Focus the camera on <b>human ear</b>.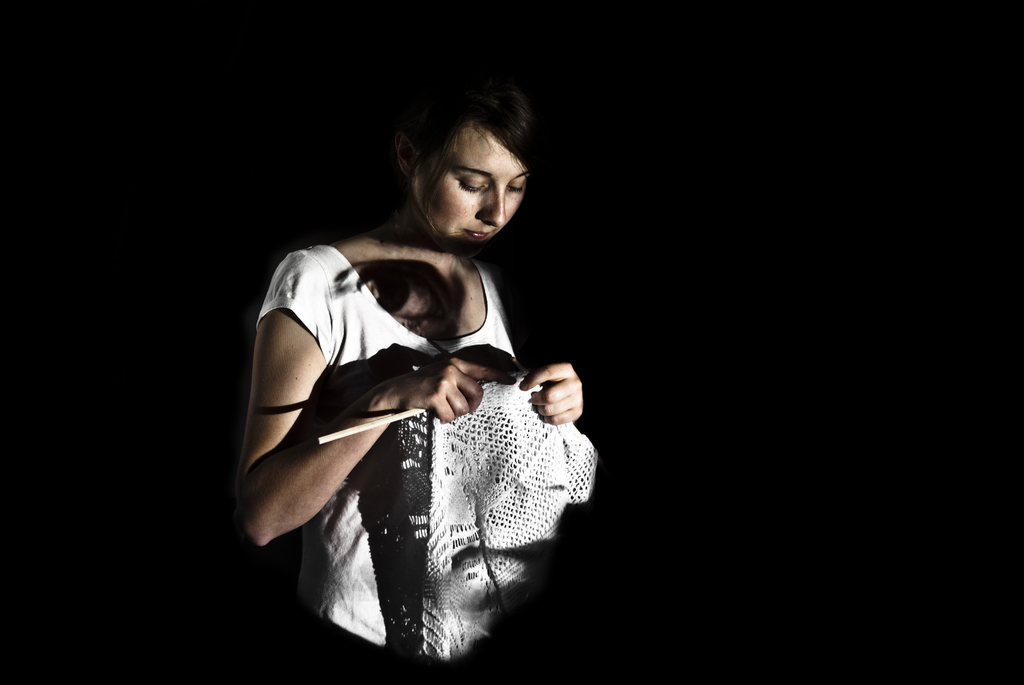
Focus region: [left=391, top=132, right=416, bottom=178].
